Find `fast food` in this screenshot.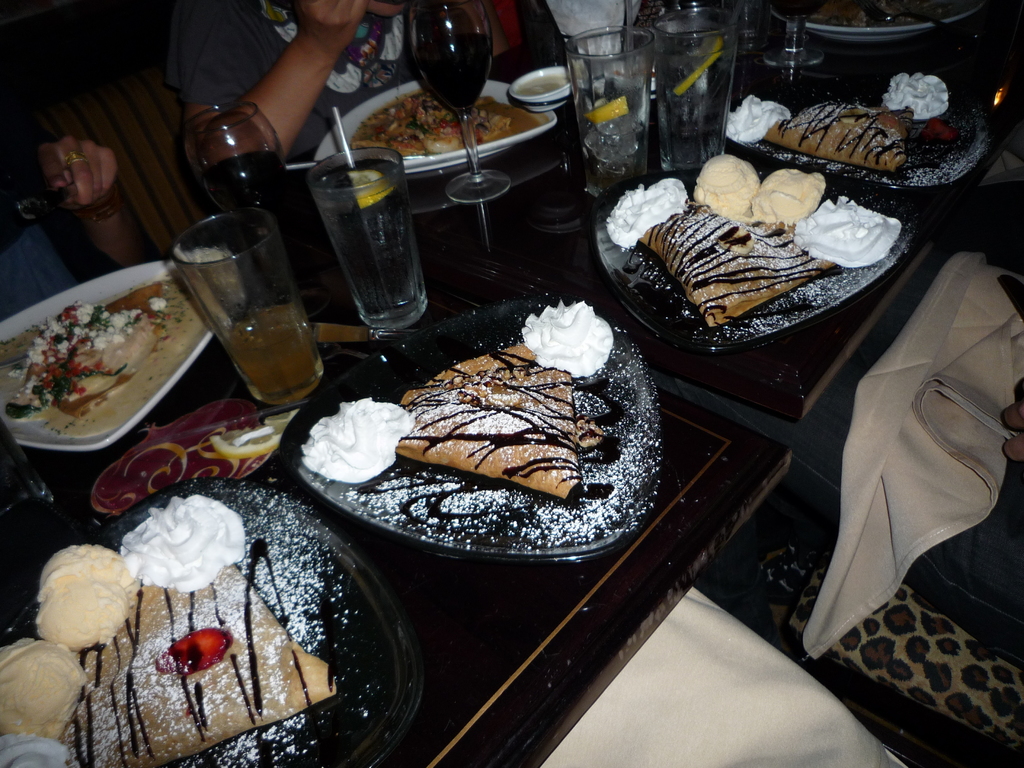
The bounding box for `fast food` is box(630, 211, 828, 326).
